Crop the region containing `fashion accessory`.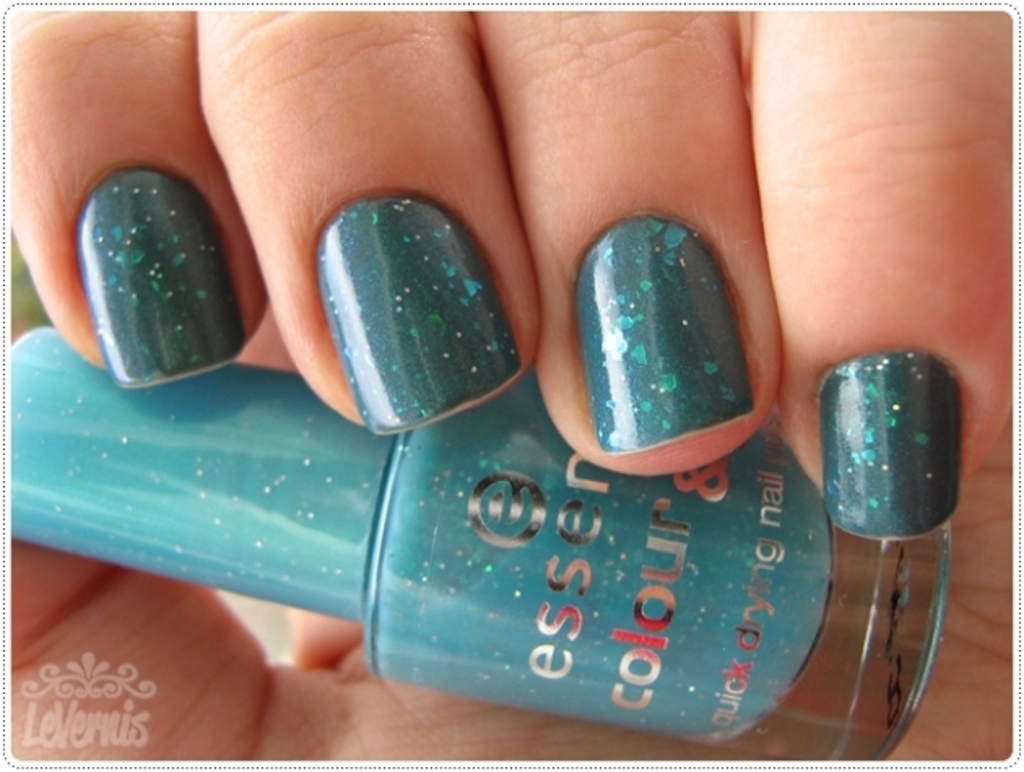
Crop region: bbox(5, 319, 959, 759).
